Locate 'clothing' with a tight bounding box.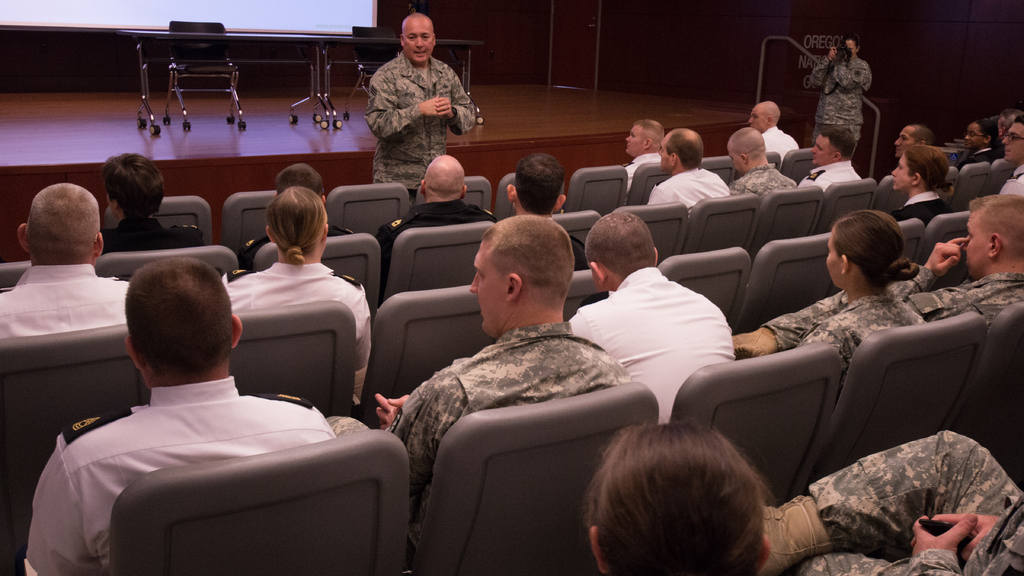
l=808, t=45, r=867, b=150.
